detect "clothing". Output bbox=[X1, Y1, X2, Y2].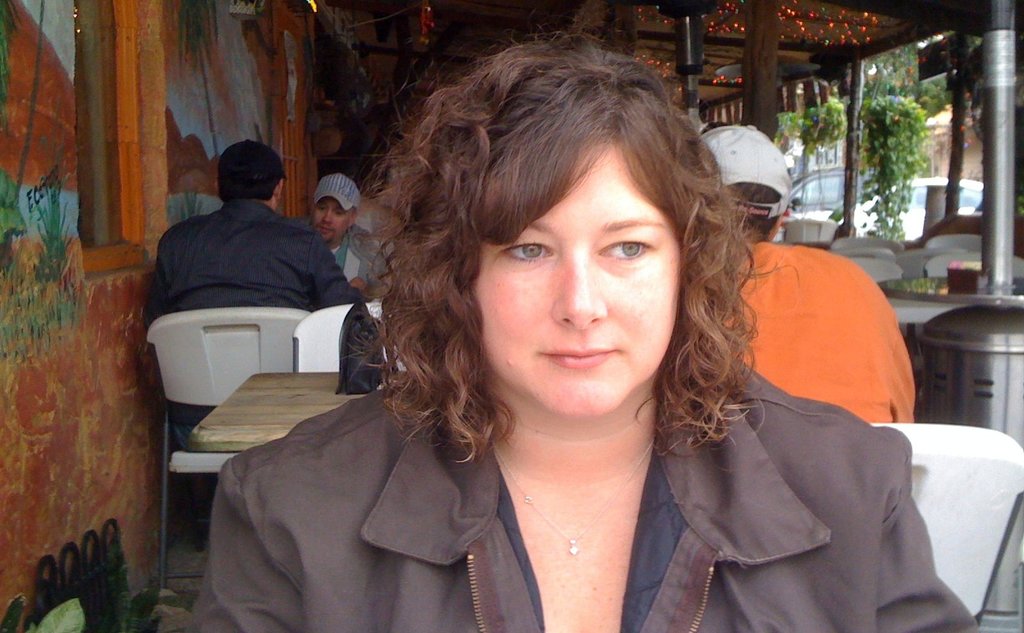
bbox=[701, 118, 802, 229].
